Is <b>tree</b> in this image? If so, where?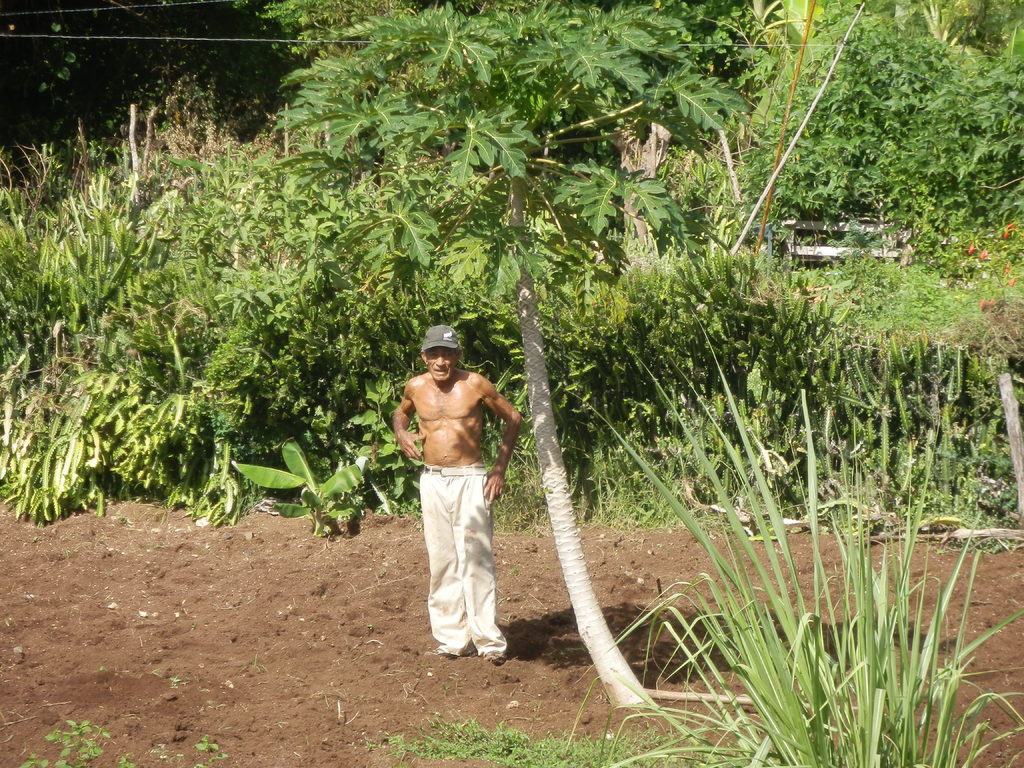
Yes, at box=[240, 0, 802, 733].
